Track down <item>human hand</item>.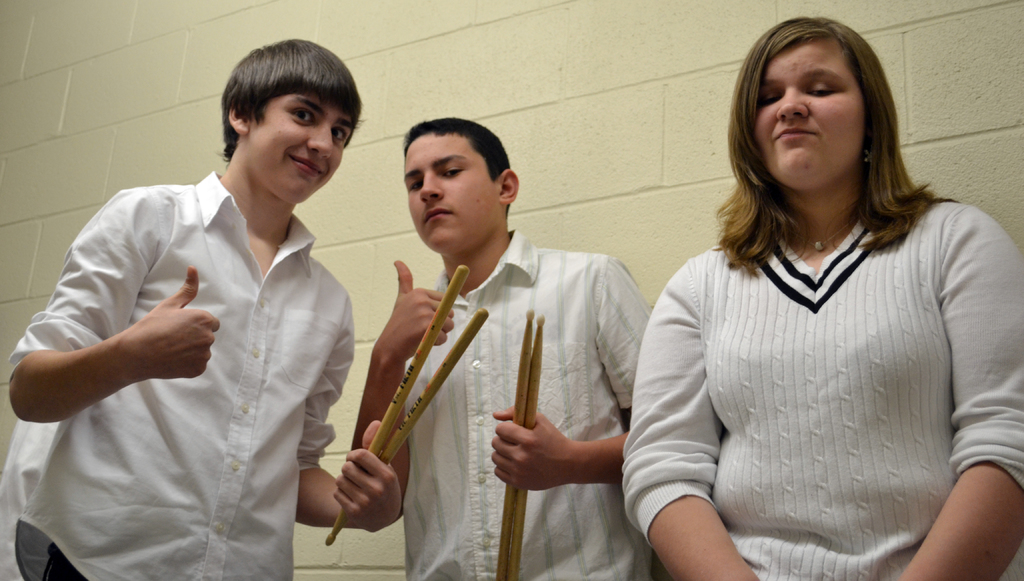
Tracked to bbox=[332, 419, 405, 533].
